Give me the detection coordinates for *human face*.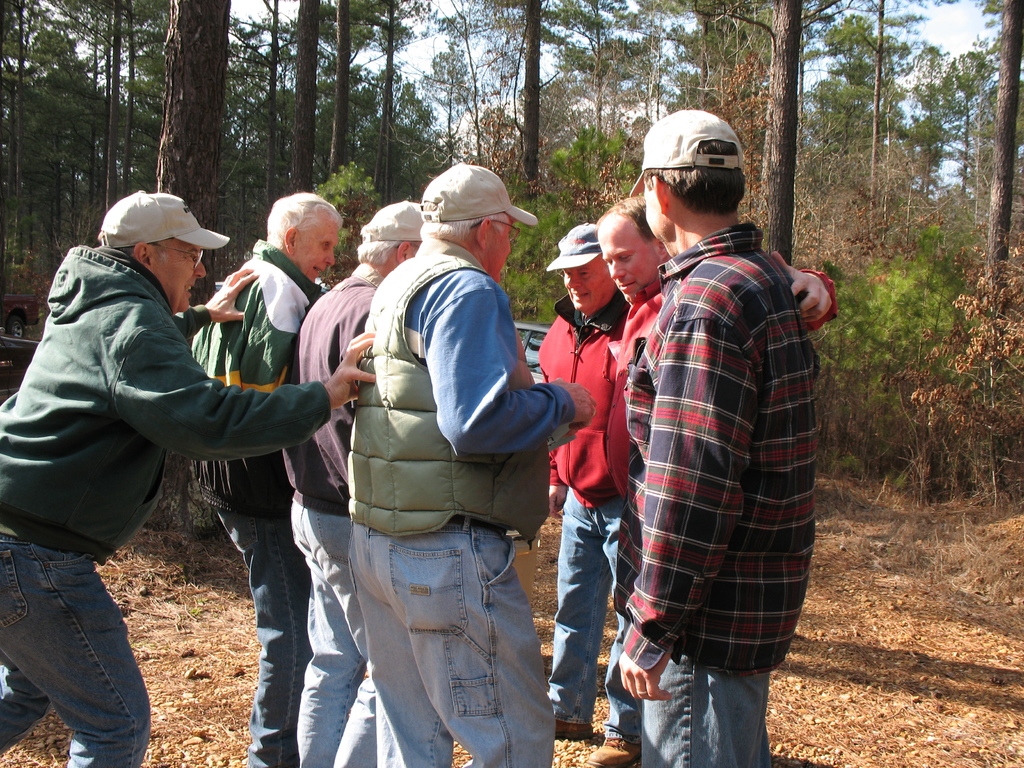
<bbox>490, 220, 513, 284</bbox>.
